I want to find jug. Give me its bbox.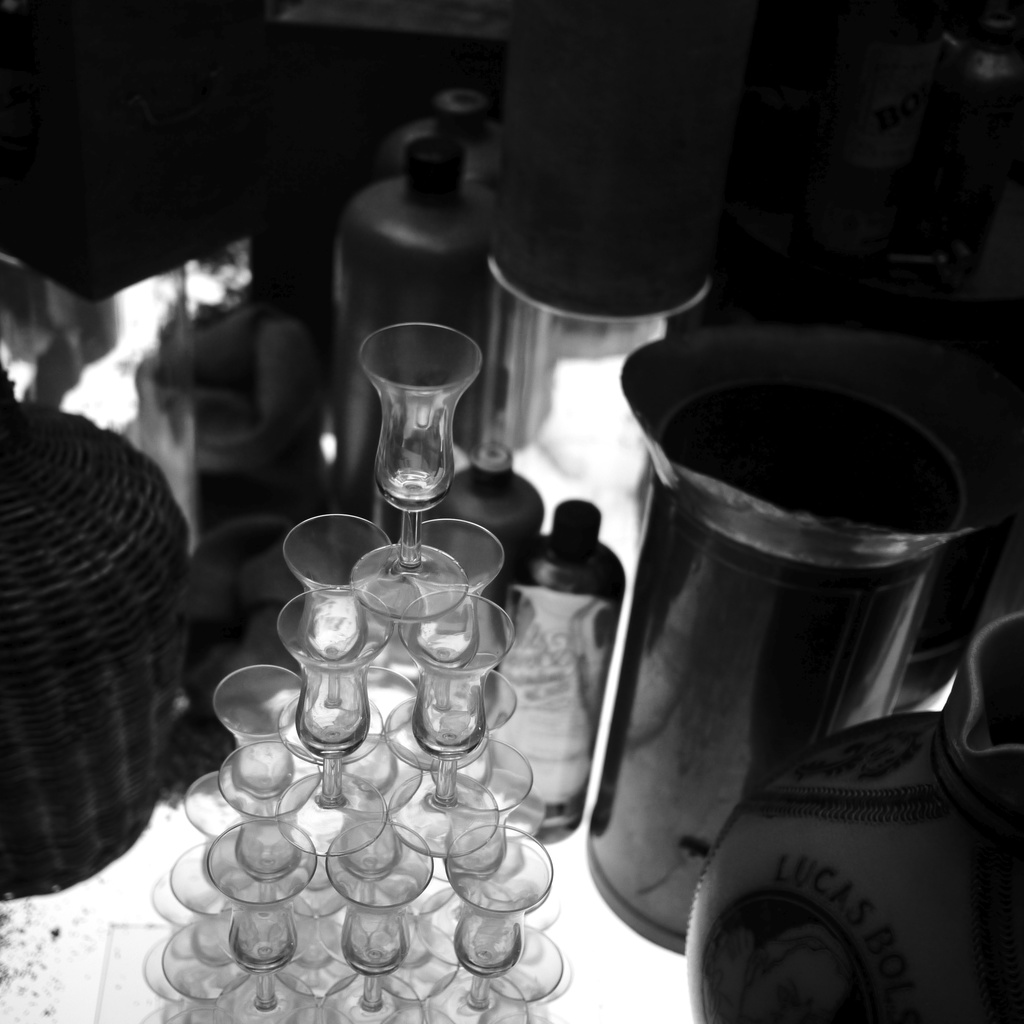
BBox(685, 609, 1023, 1023).
